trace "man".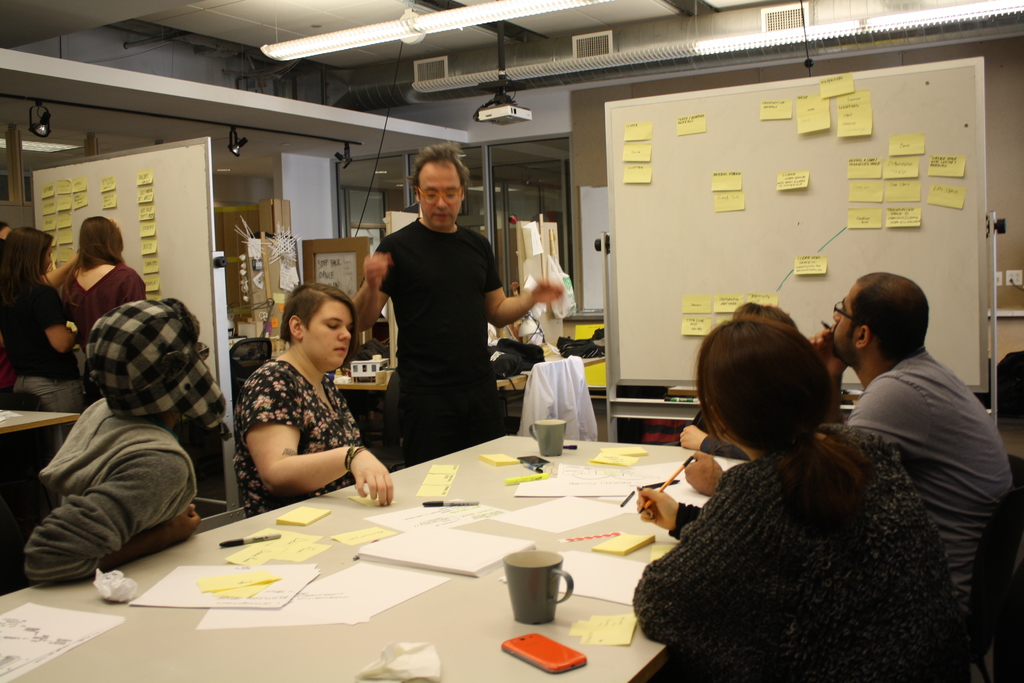
Traced to (21,301,226,572).
